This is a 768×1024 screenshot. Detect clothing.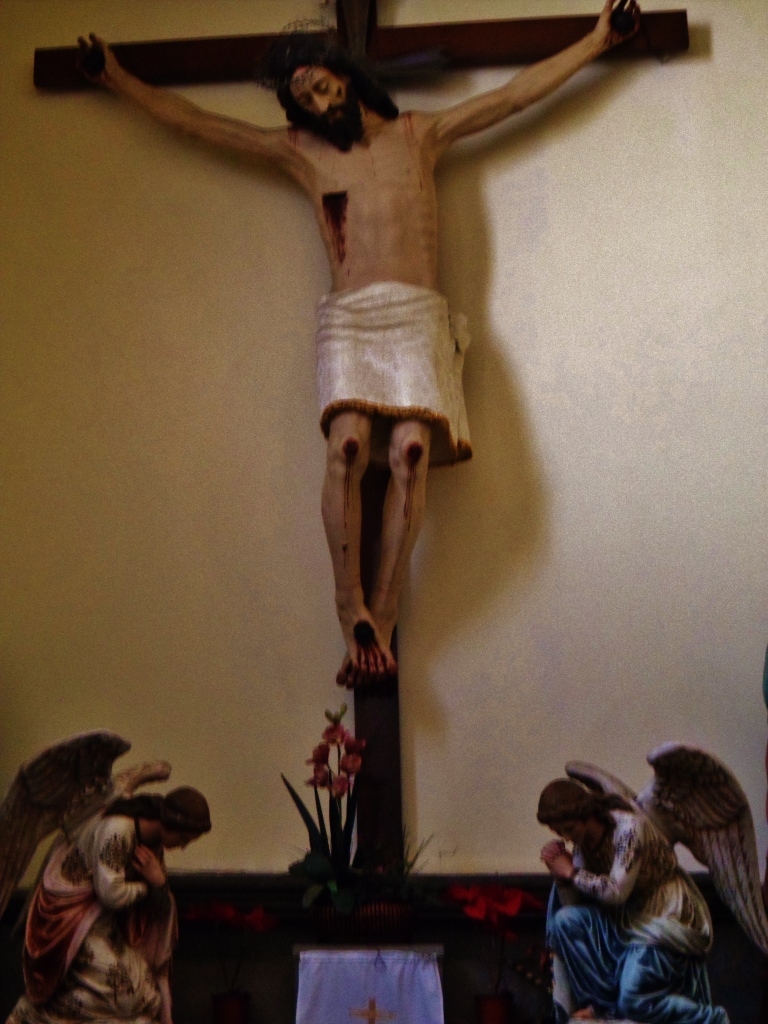
(left=551, top=816, right=732, bottom=1023).
